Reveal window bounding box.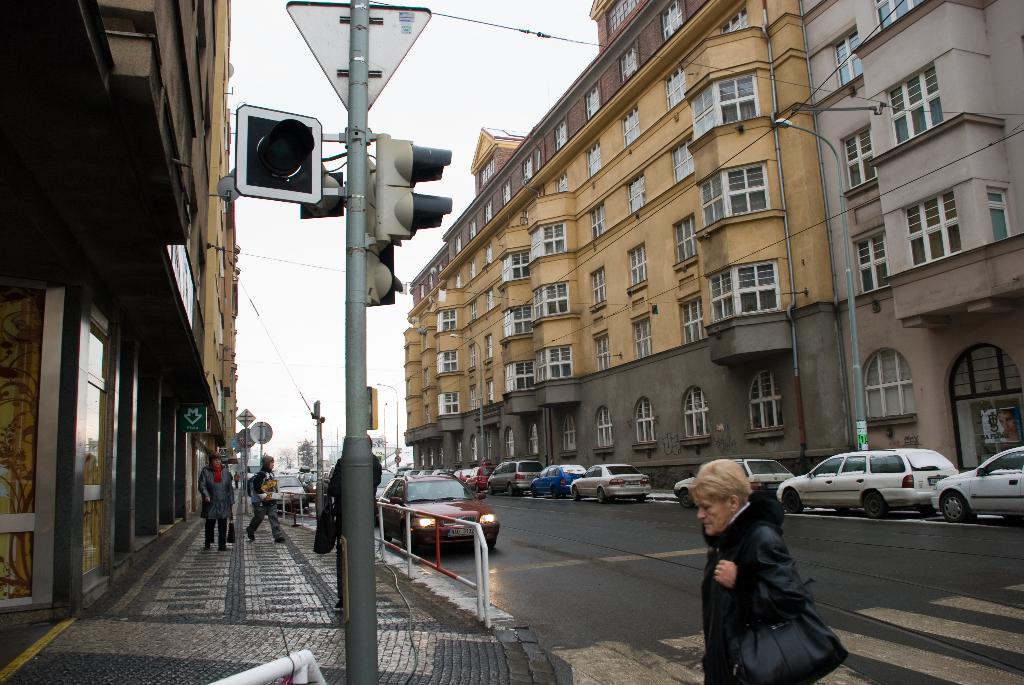
Revealed: {"left": 529, "top": 280, "right": 569, "bottom": 327}.
